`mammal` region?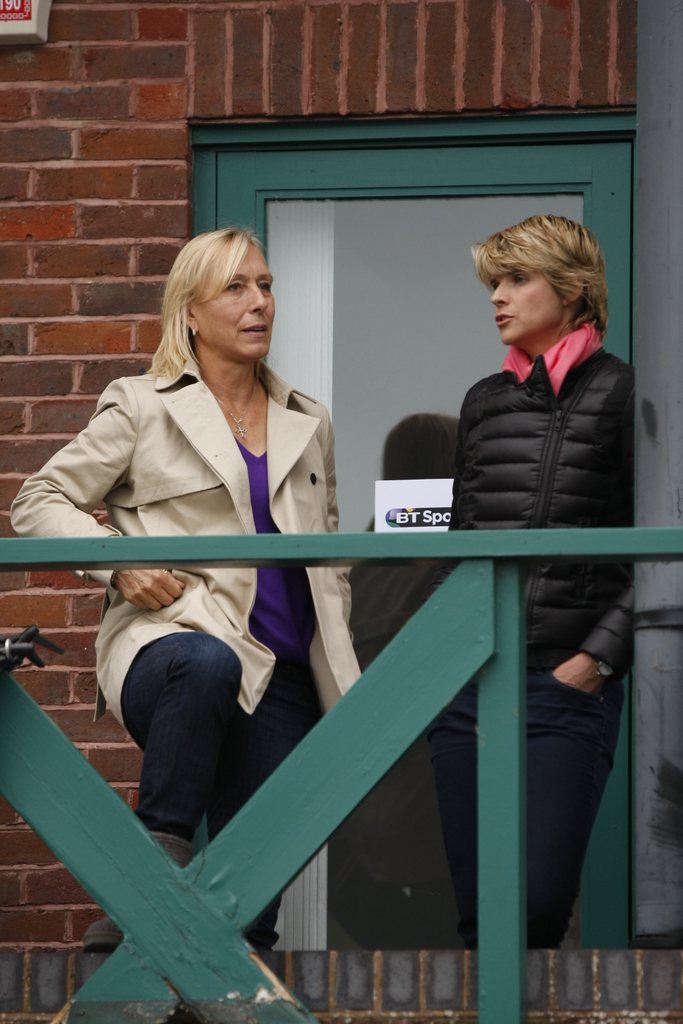
[left=37, top=290, right=409, bottom=897]
